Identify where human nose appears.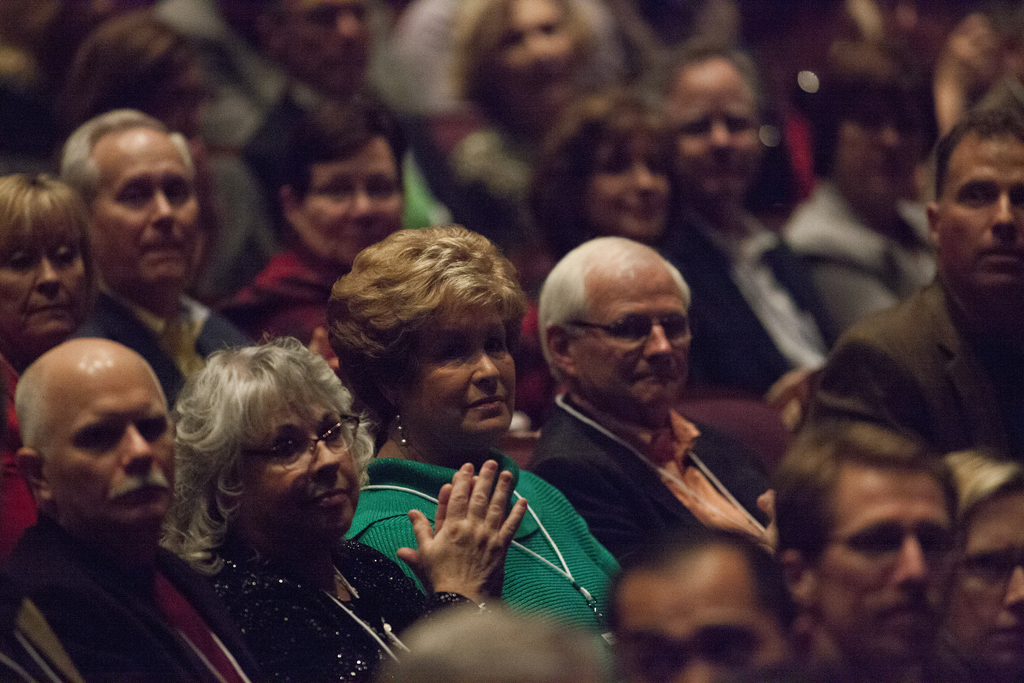
Appears at 1004/573/1023/608.
